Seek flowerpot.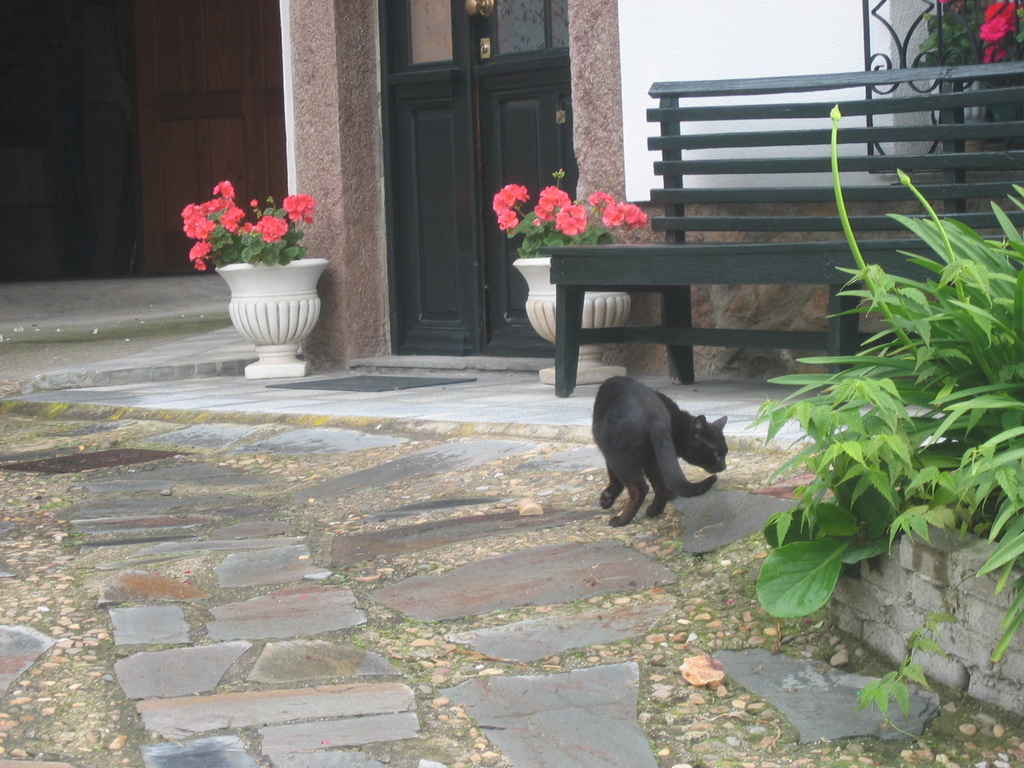
left=511, top=257, right=630, bottom=385.
